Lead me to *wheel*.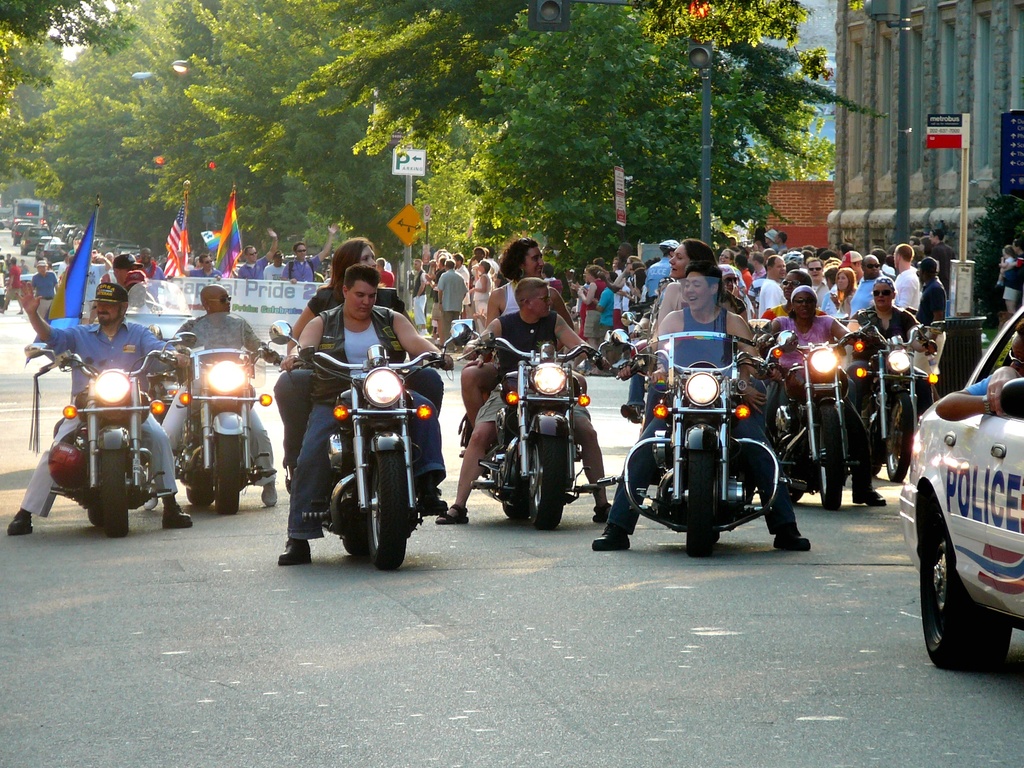
Lead to 927,501,997,664.
